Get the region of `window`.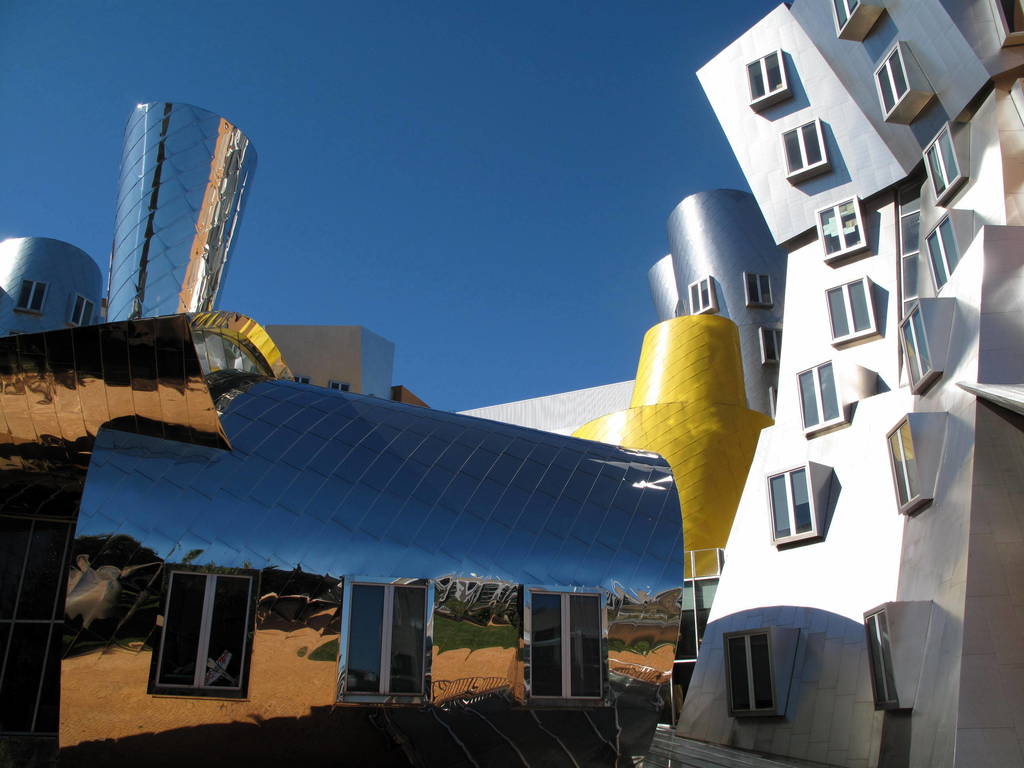
detection(920, 211, 965, 294).
